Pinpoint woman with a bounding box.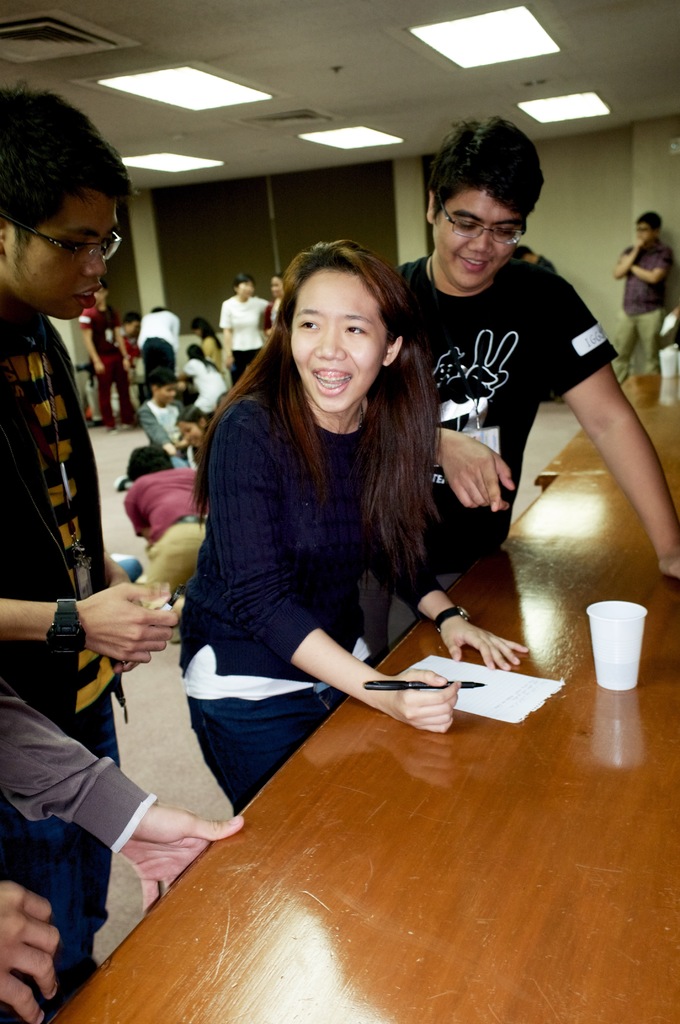
left=172, top=341, right=229, bottom=422.
